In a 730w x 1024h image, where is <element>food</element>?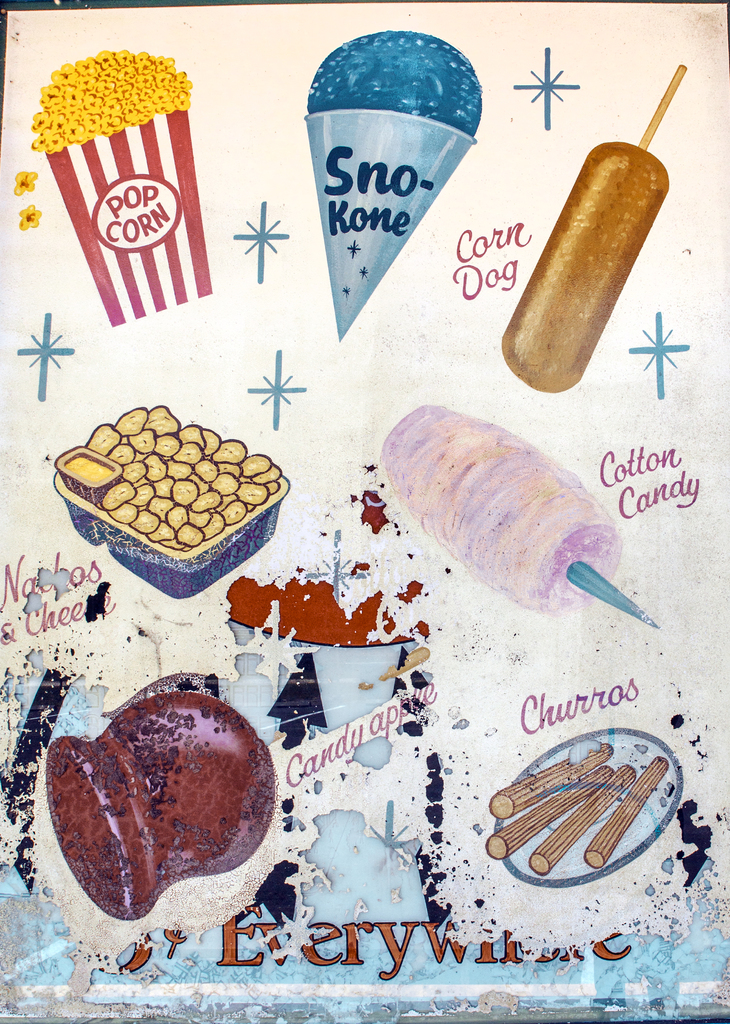
<region>375, 399, 618, 620</region>.
